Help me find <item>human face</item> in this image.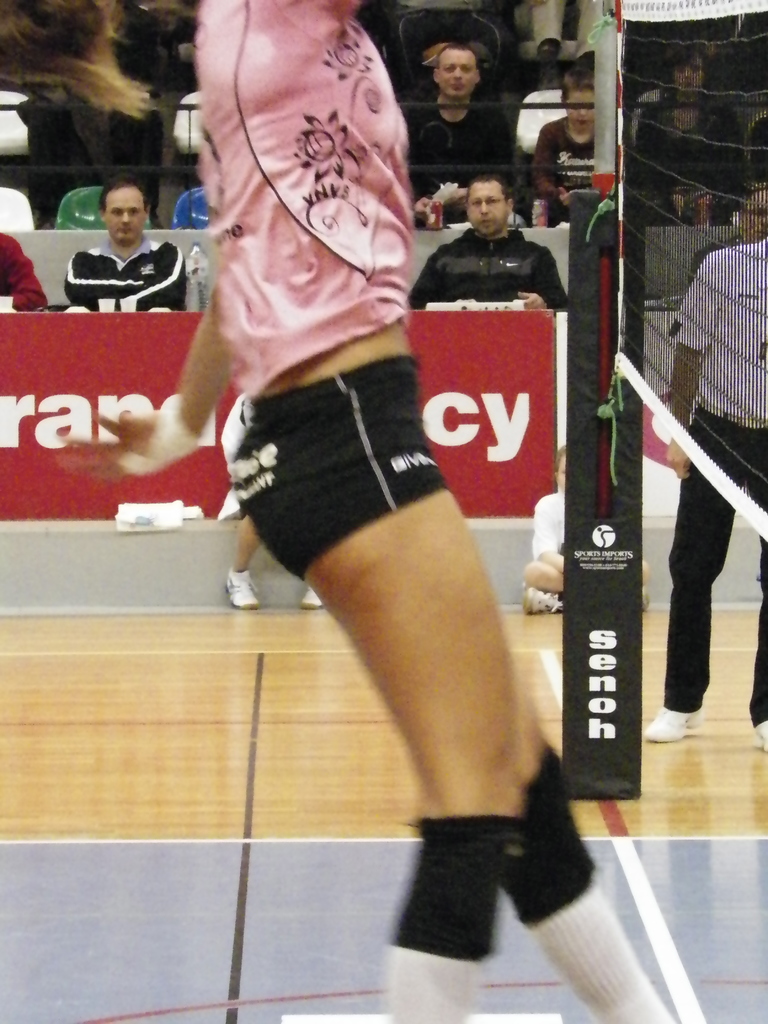
Found it: bbox(104, 187, 146, 246).
